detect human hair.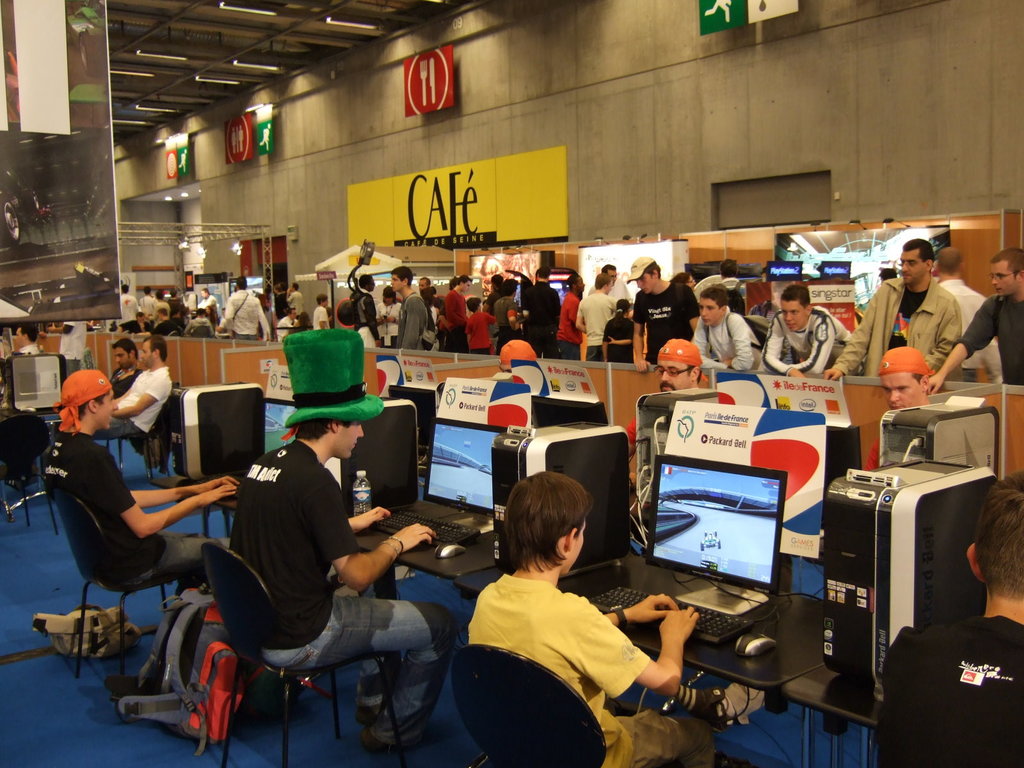
Detected at <box>154,286,164,300</box>.
